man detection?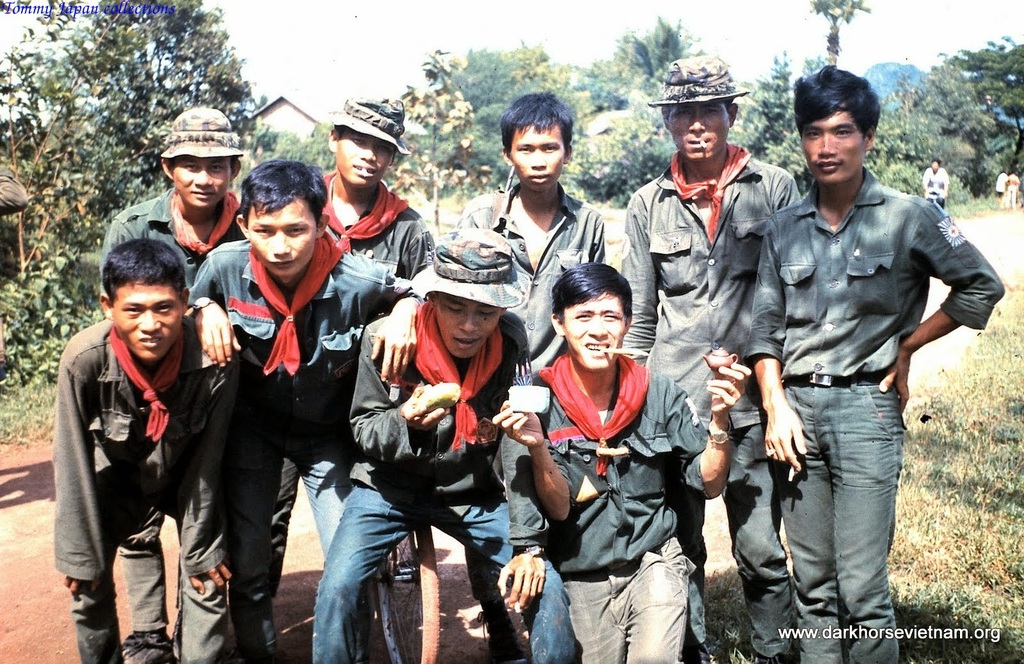
pyautogui.locateOnScreen(187, 159, 428, 663)
